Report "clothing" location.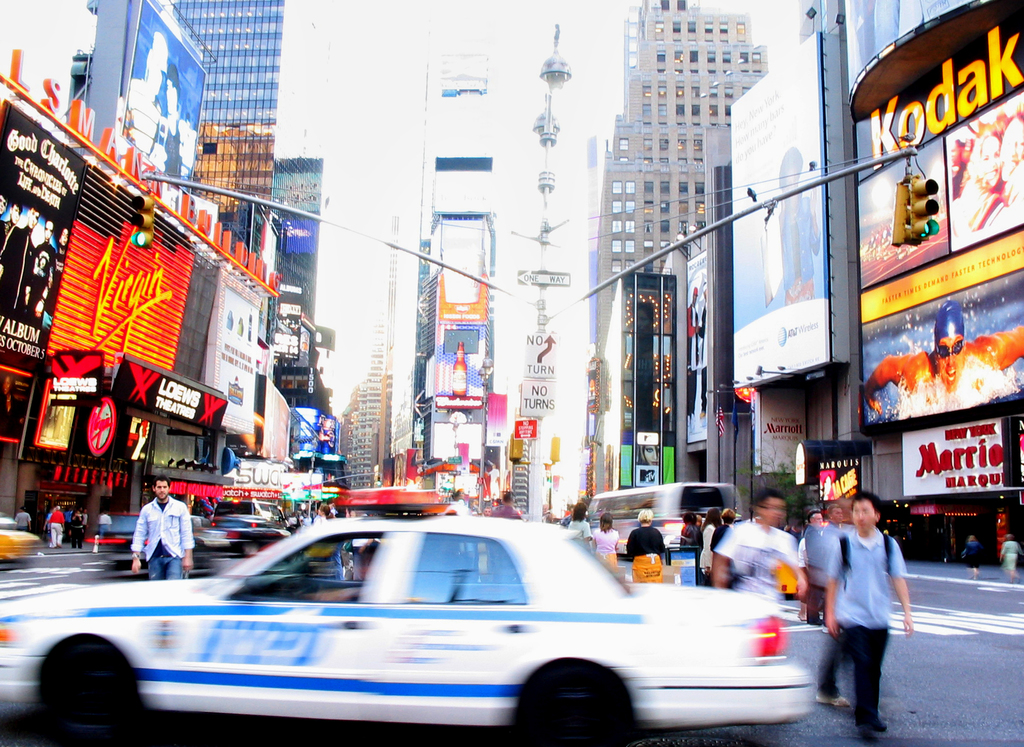
Report: 315, 512, 325, 531.
